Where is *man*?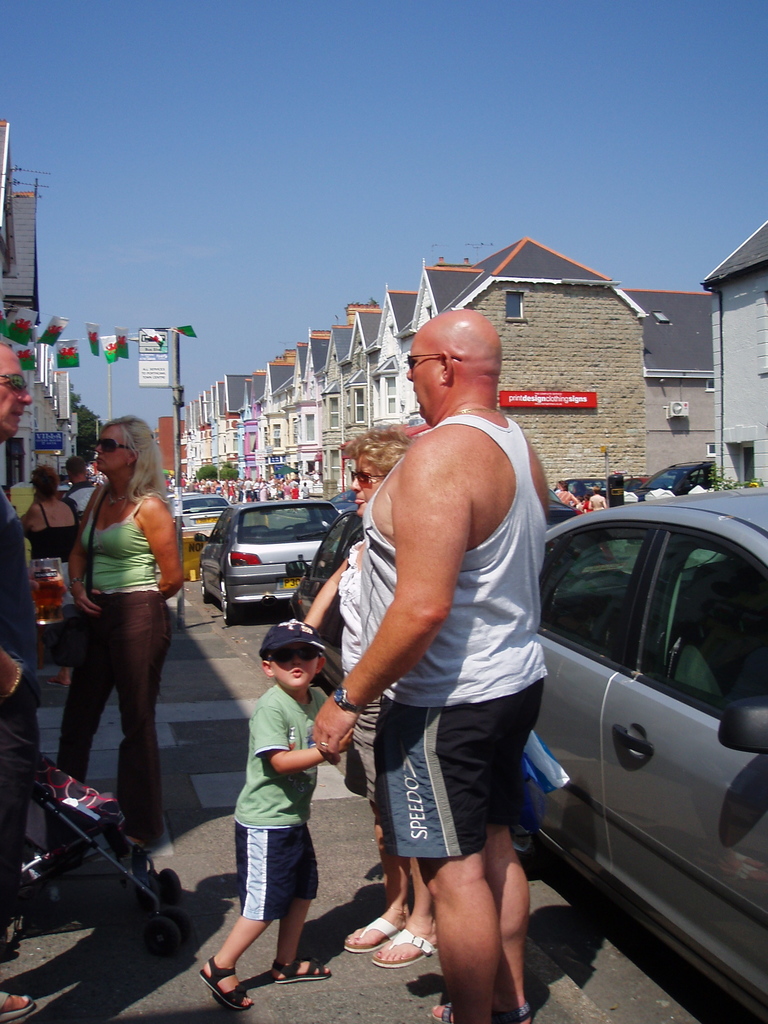
(x1=0, y1=339, x2=35, y2=1023).
